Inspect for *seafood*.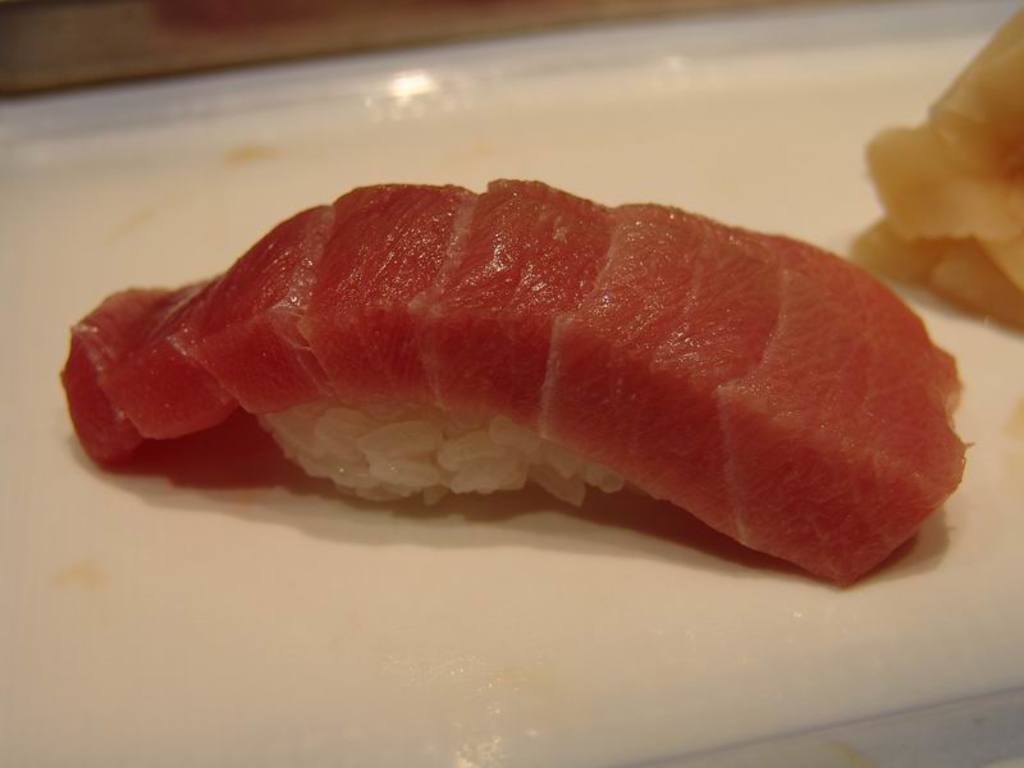
Inspection: BBox(60, 174, 975, 591).
